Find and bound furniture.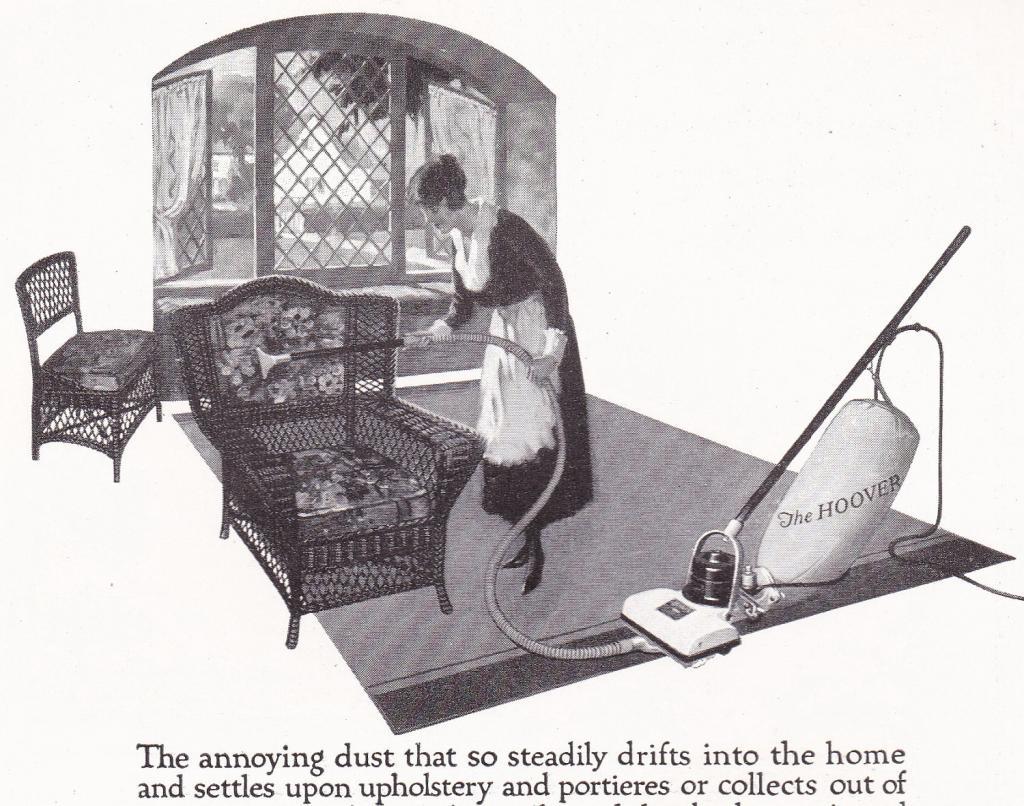
Bound: <region>16, 252, 161, 483</region>.
